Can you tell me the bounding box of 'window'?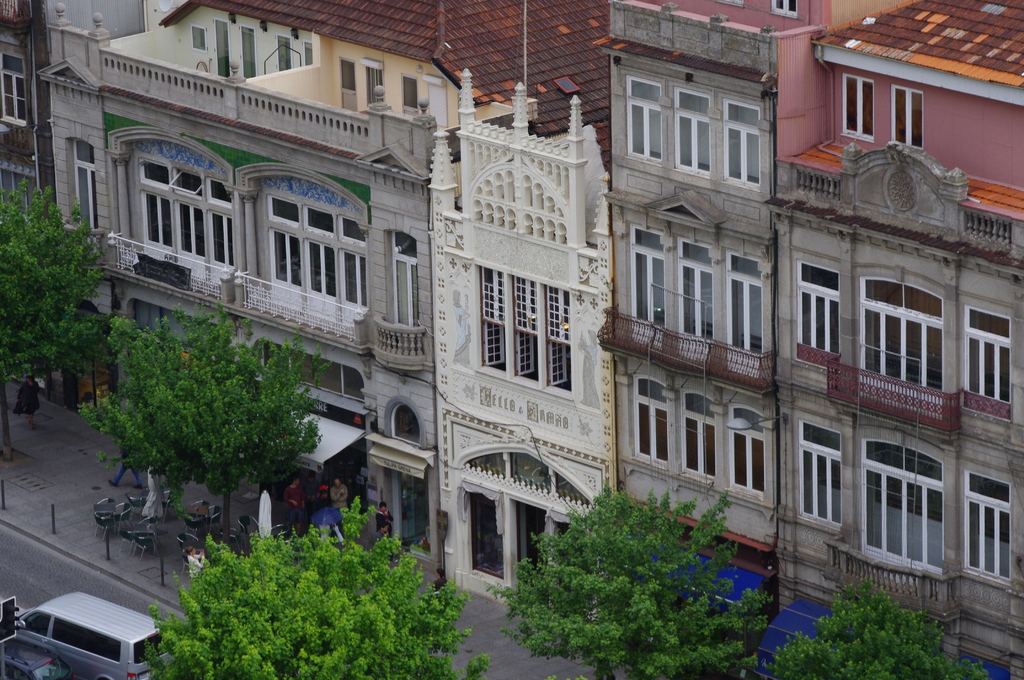
[x1=391, y1=408, x2=417, y2=442].
